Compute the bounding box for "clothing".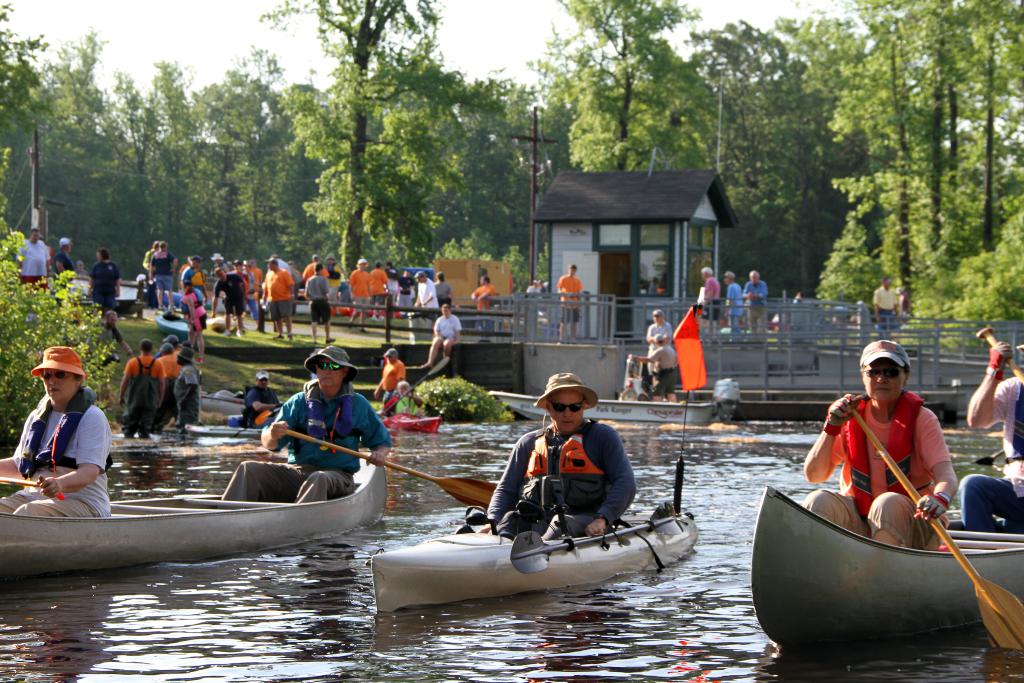
(152, 350, 182, 425).
